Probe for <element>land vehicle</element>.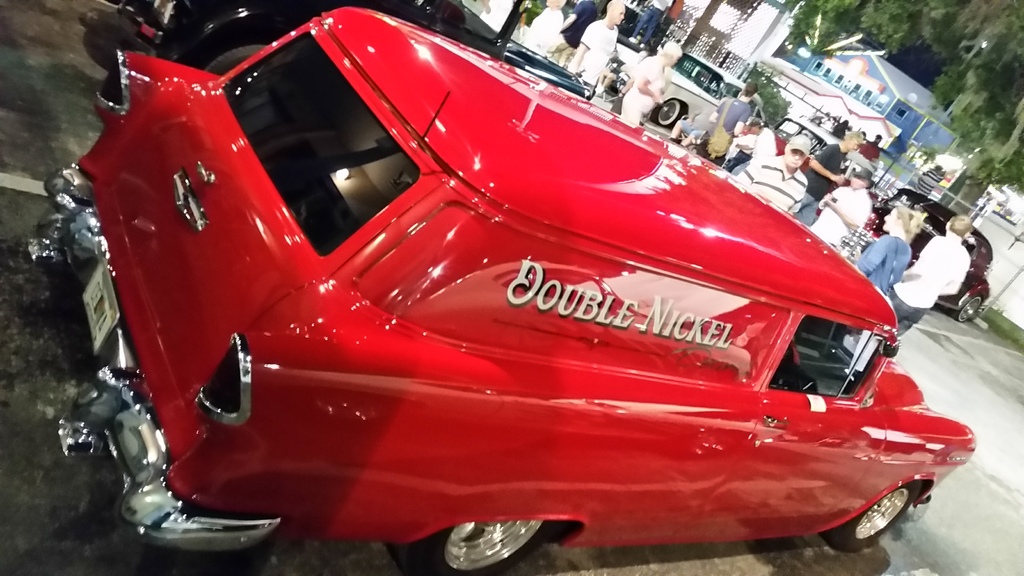
Probe result: bbox(85, 0, 596, 129).
